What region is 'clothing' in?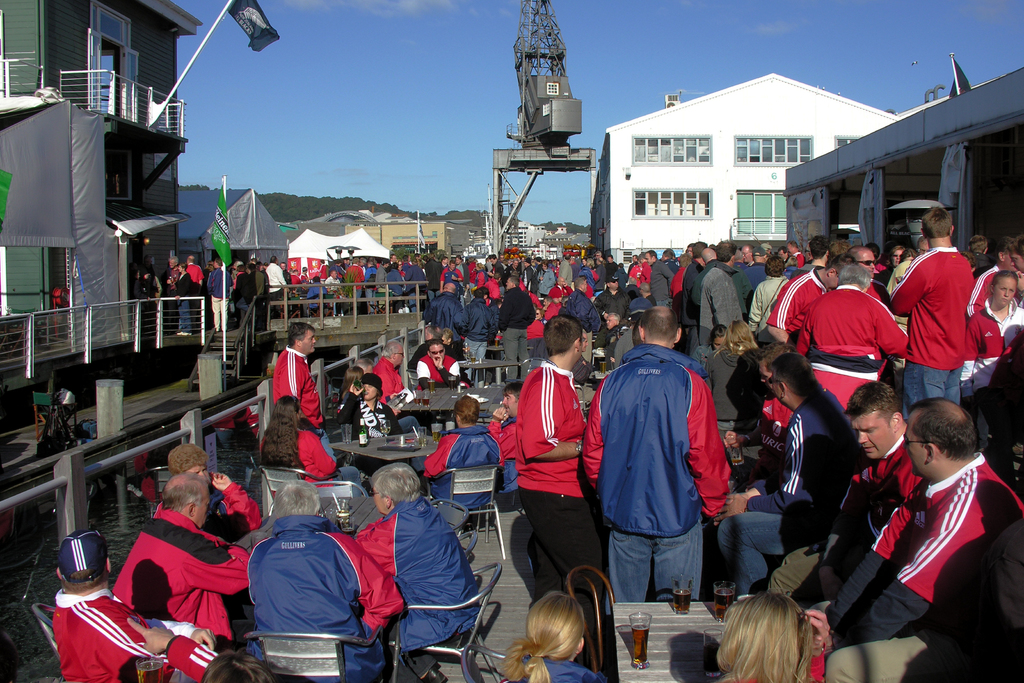
[left=963, top=292, right=1022, bottom=413].
